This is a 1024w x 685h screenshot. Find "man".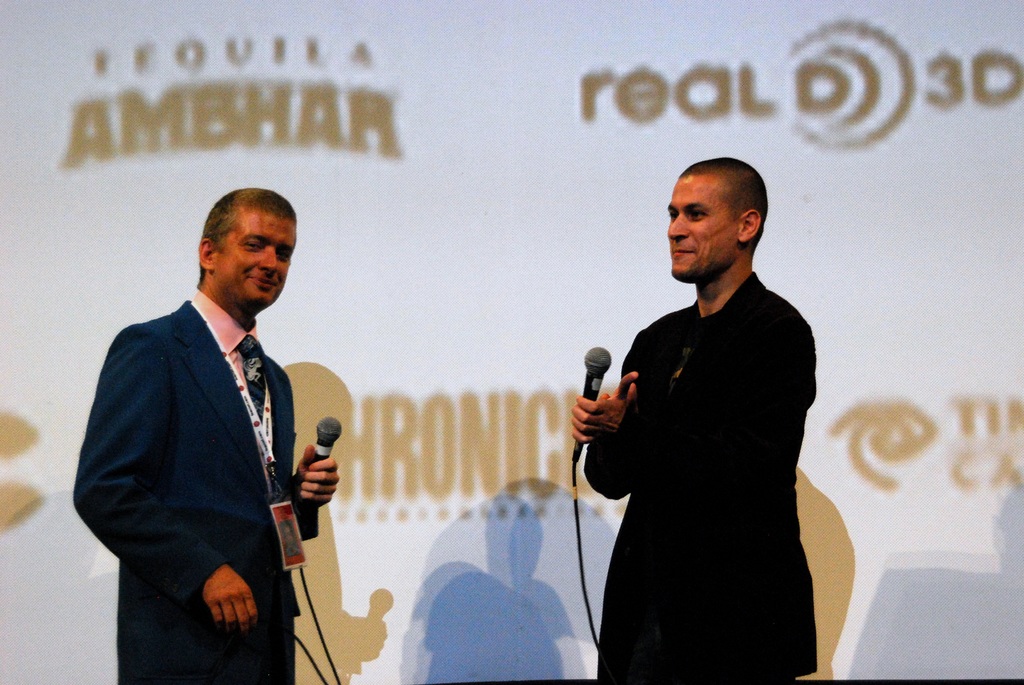
Bounding box: detection(572, 158, 813, 684).
